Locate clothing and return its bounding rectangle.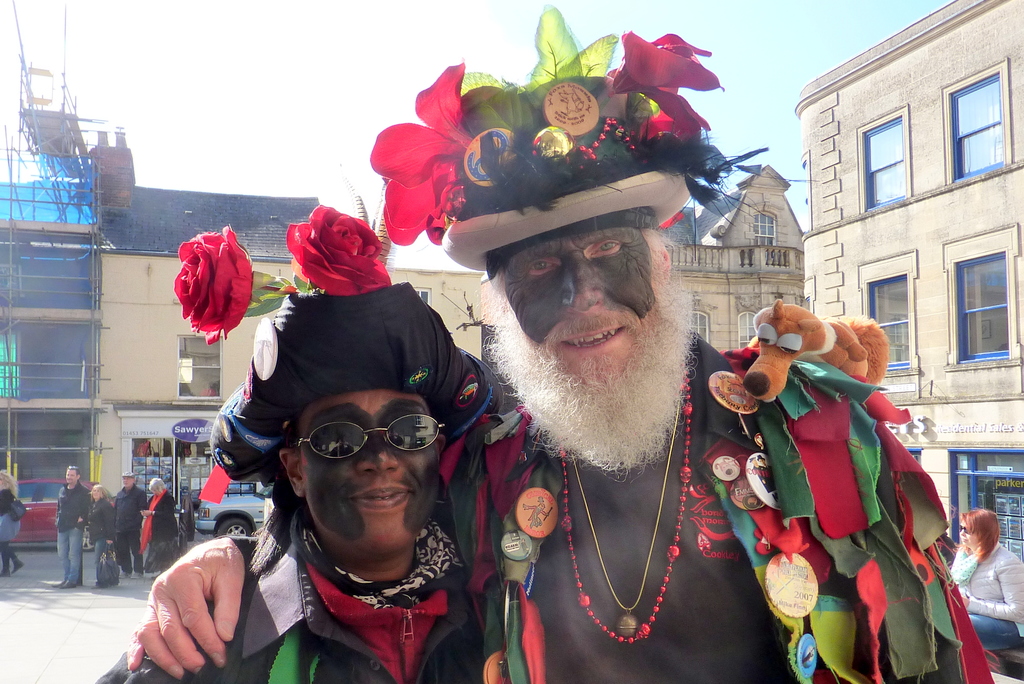
138 492 182 562.
